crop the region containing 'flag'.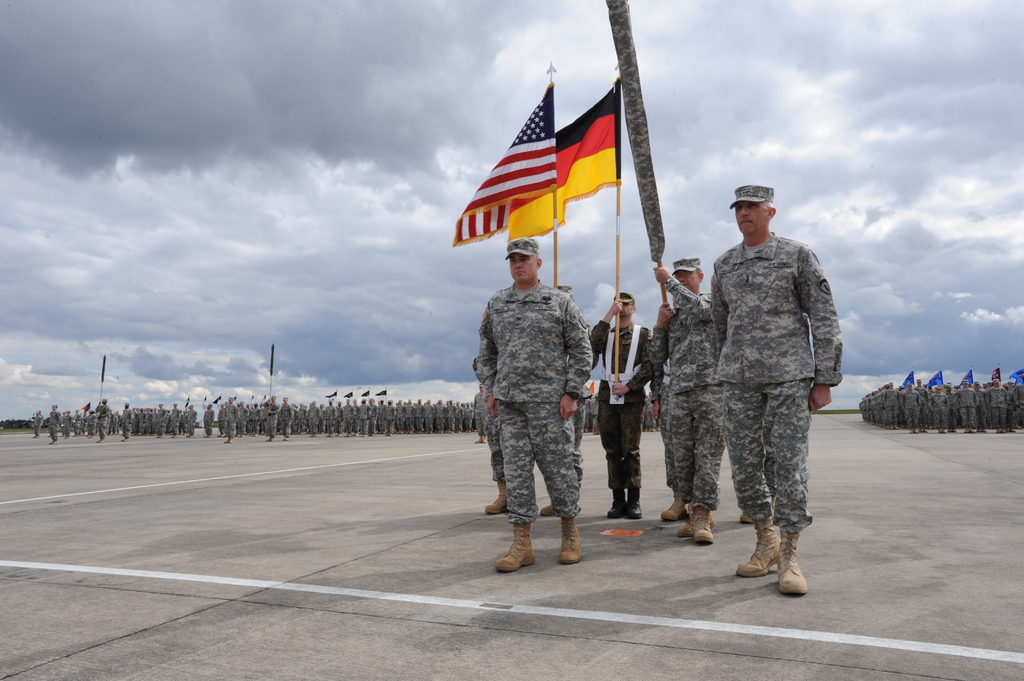
Crop region: 506, 79, 634, 247.
